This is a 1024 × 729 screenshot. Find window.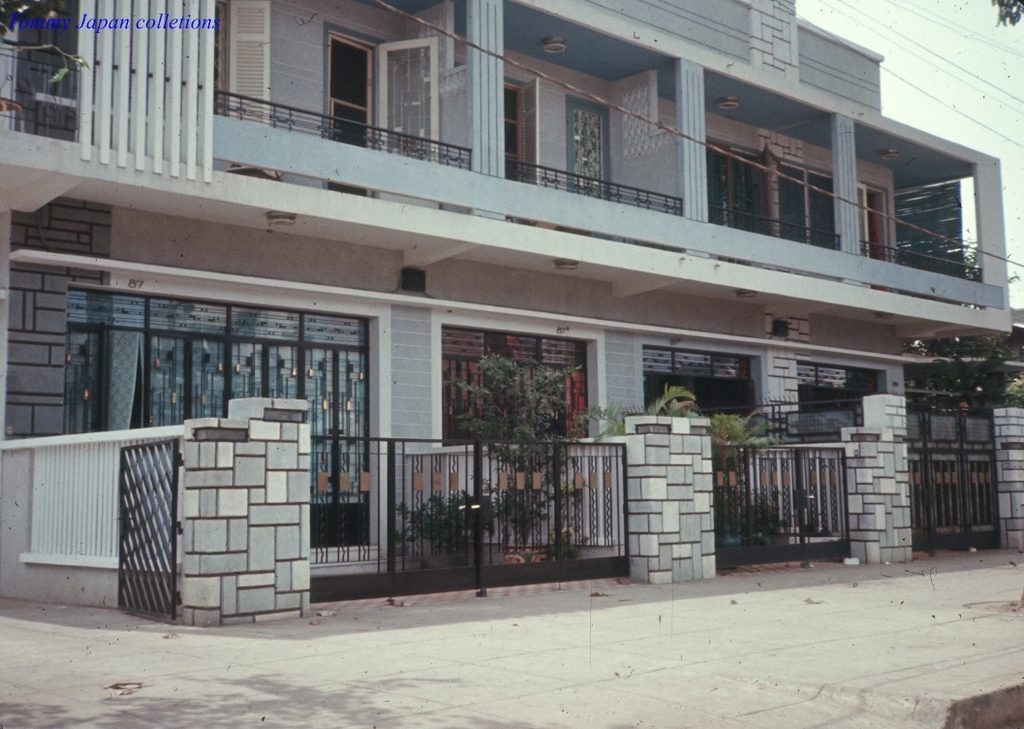
Bounding box: crop(275, 19, 444, 144).
